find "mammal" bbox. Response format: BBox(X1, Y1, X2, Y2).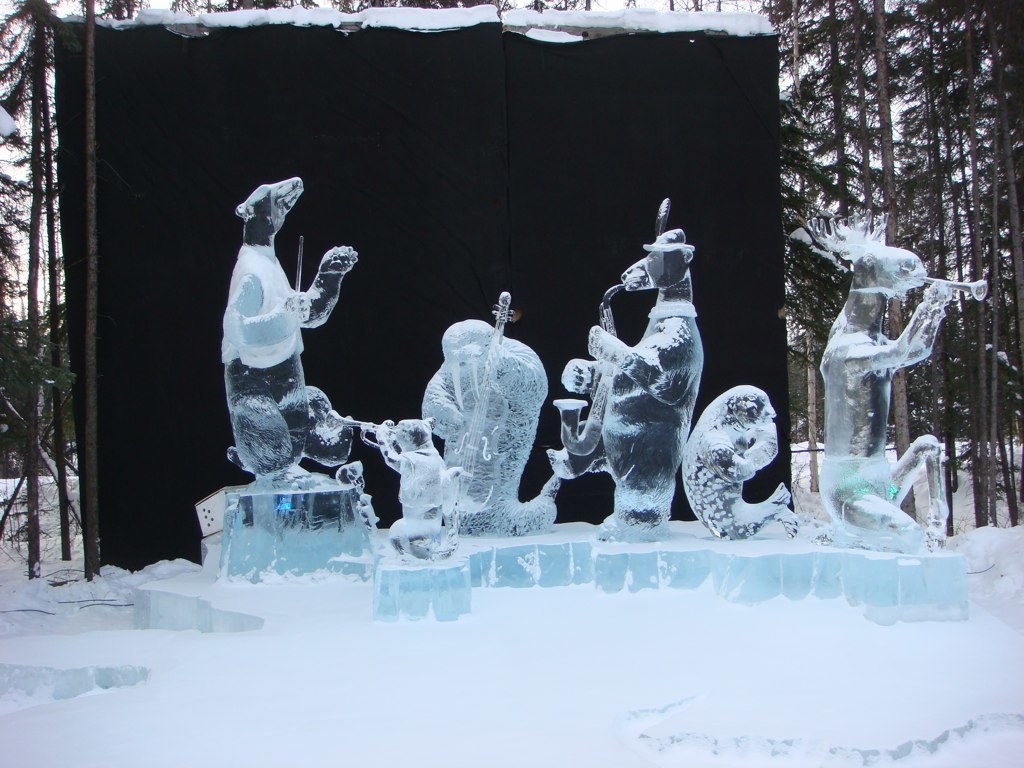
BBox(679, 387, 800, 543).
